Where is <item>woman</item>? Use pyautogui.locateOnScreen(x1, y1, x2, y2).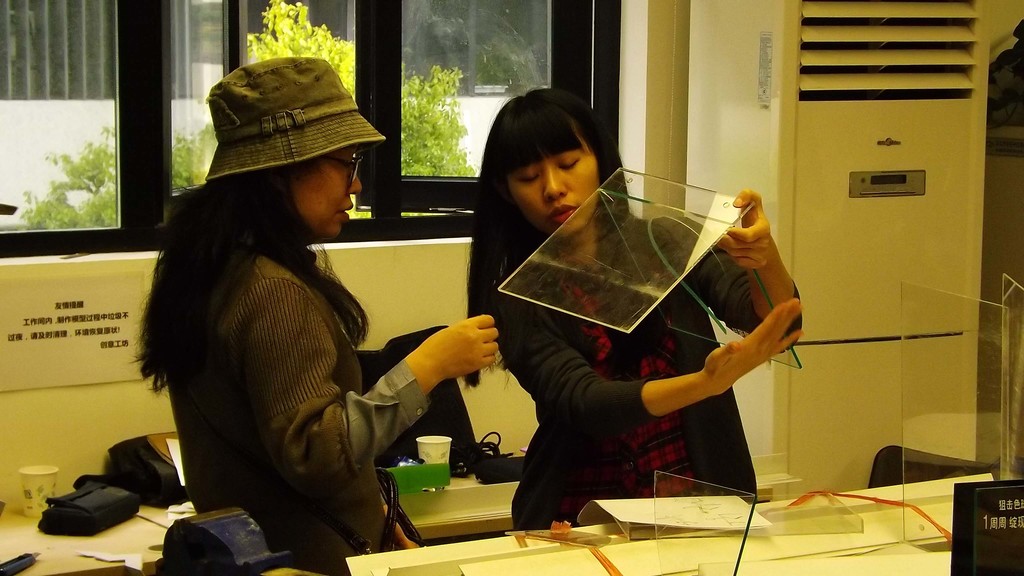
pyautogui.locateOnScreen(462, 83, 812, 540).
